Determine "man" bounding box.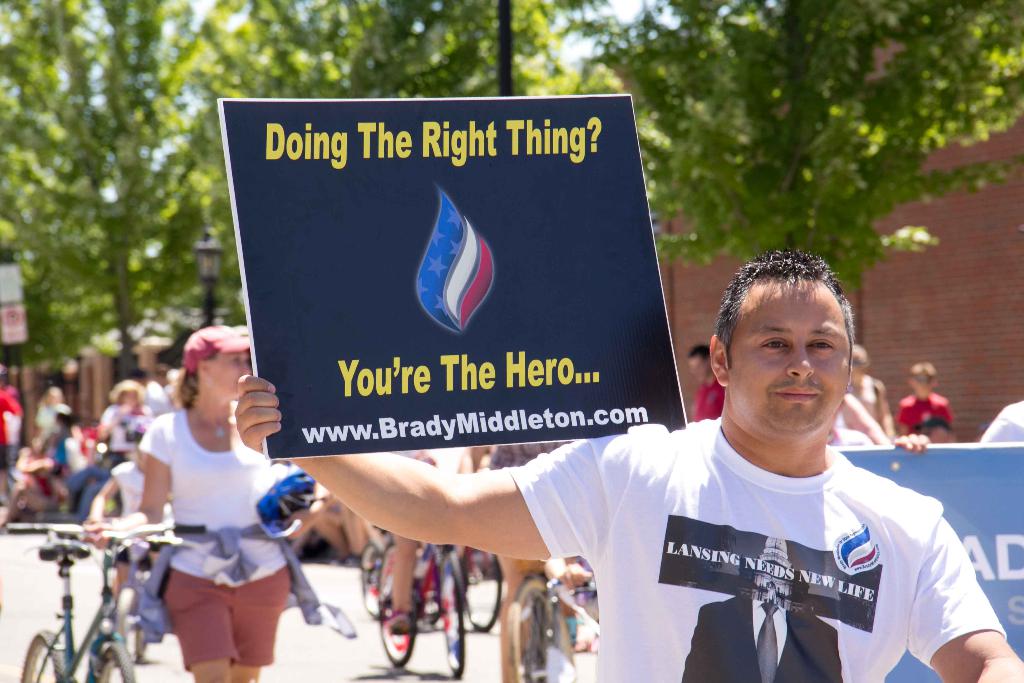
Determined: {"x1": 689, "y1": 343, "x2": 727, "y2": 423}.
